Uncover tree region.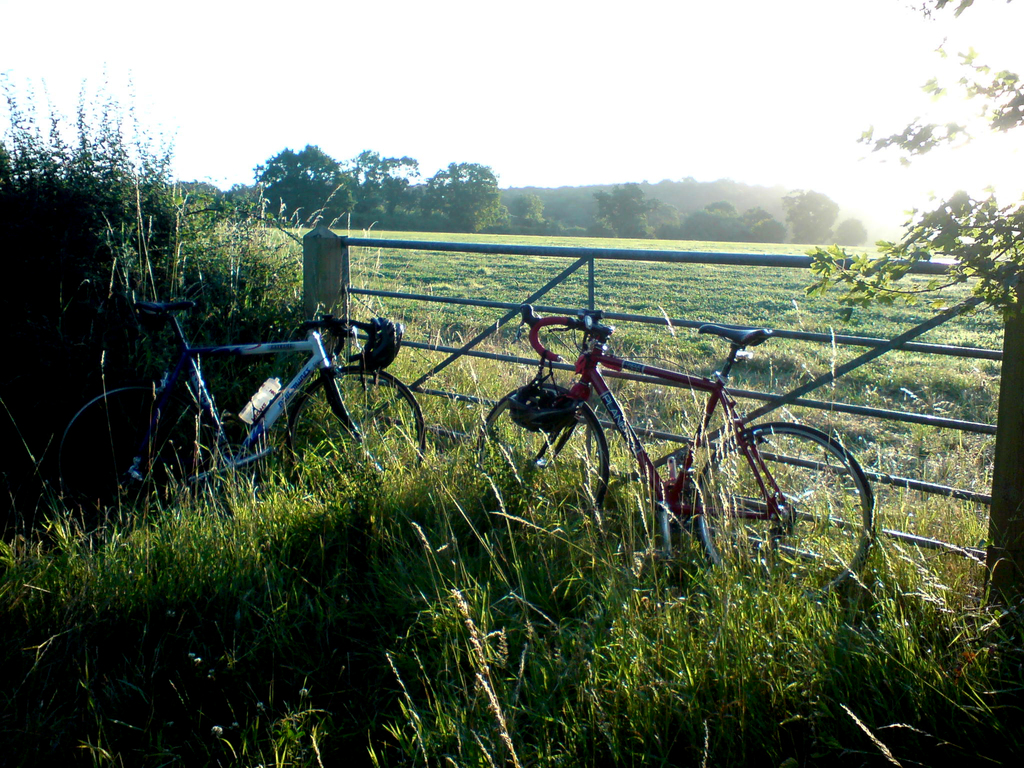
Uncovered: {"x1": 252, "y1": 141, "x2": 356, "y2": 225}.
